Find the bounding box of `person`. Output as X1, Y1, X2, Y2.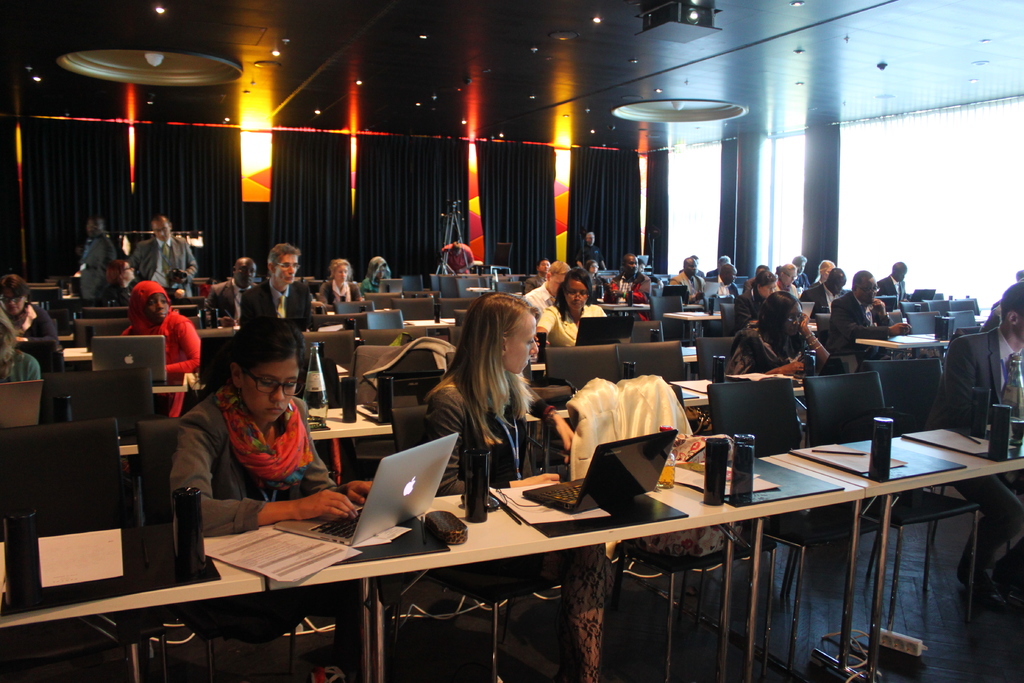
159, 311, 375, 537.
